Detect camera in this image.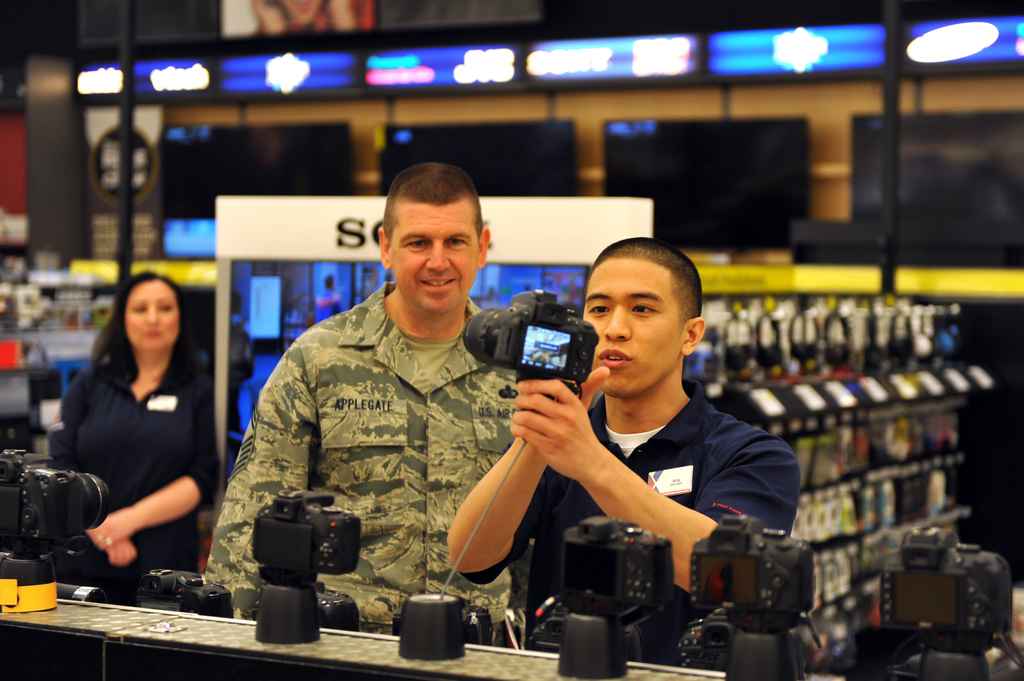
Detection: {"left": 675, "top": 513, "right": 814, "bottom": 625}.
